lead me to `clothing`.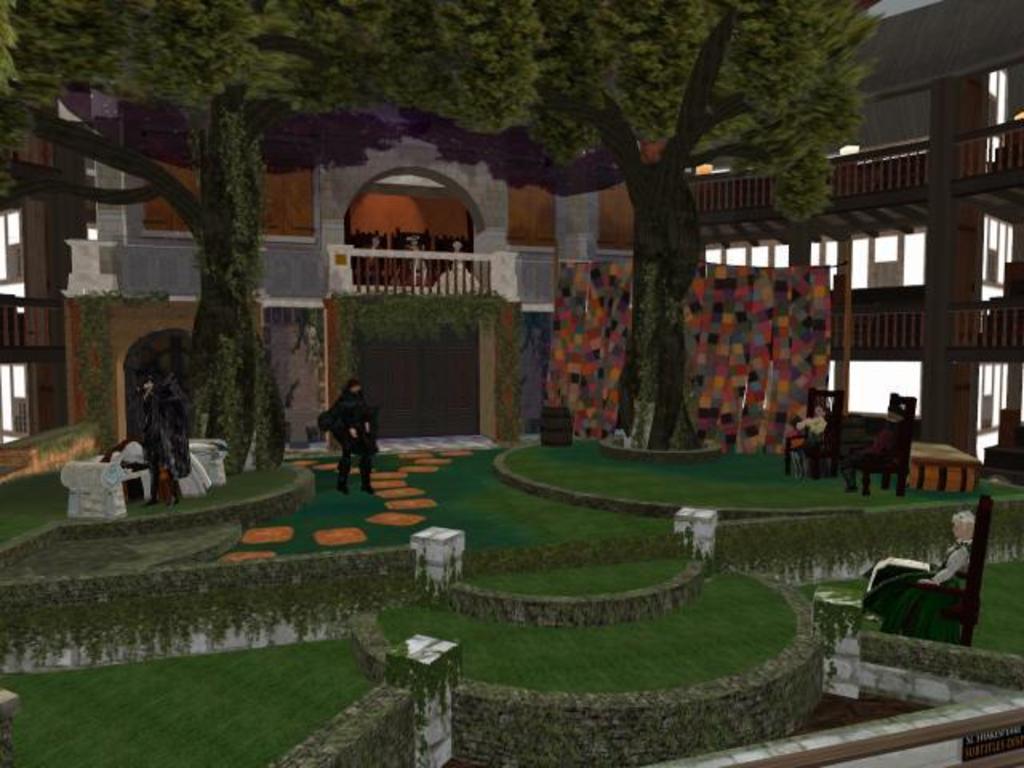
Lead to box=[318, 371, 382, 480].
